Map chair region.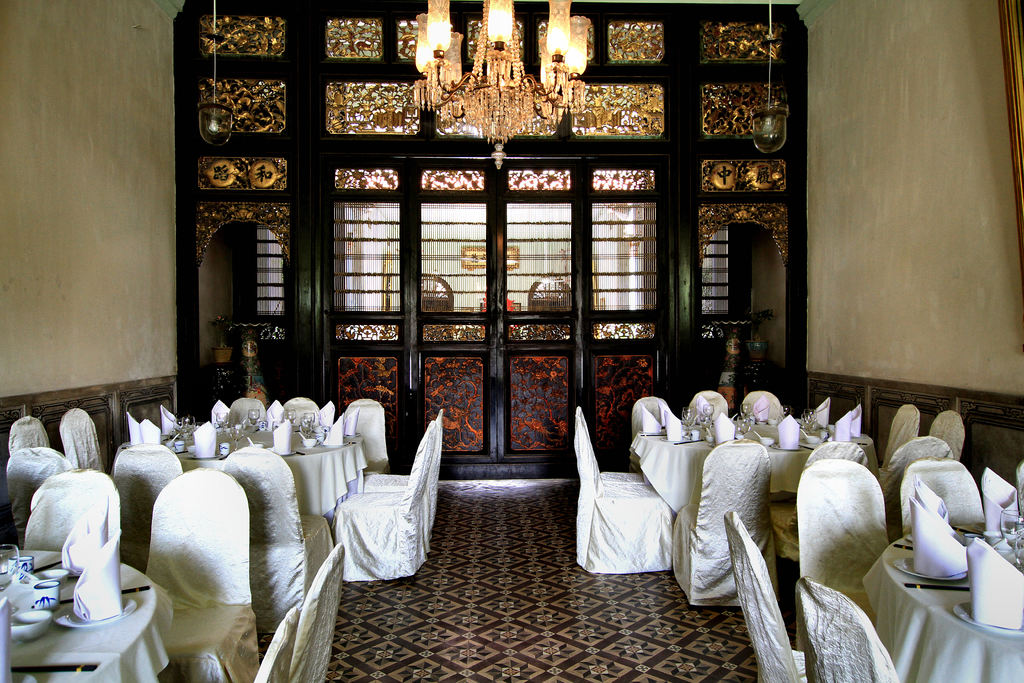
Mapped to (278, 395, 320, 426).
